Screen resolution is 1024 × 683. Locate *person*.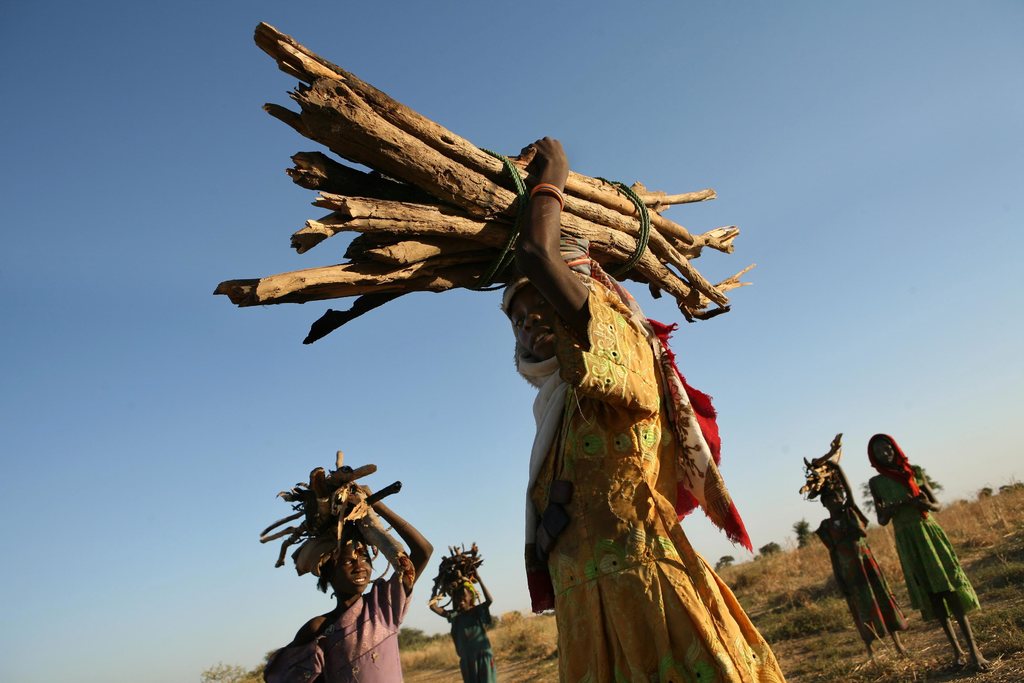
501,133,791,682.
